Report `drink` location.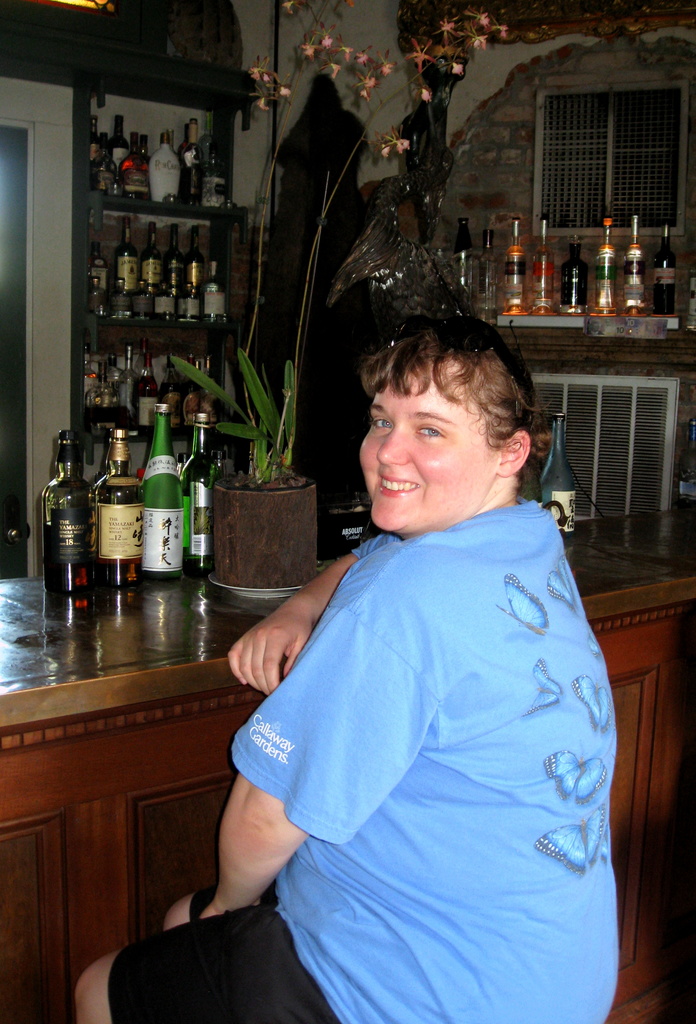
Report: bbox=[120, 346, 137, 423].
